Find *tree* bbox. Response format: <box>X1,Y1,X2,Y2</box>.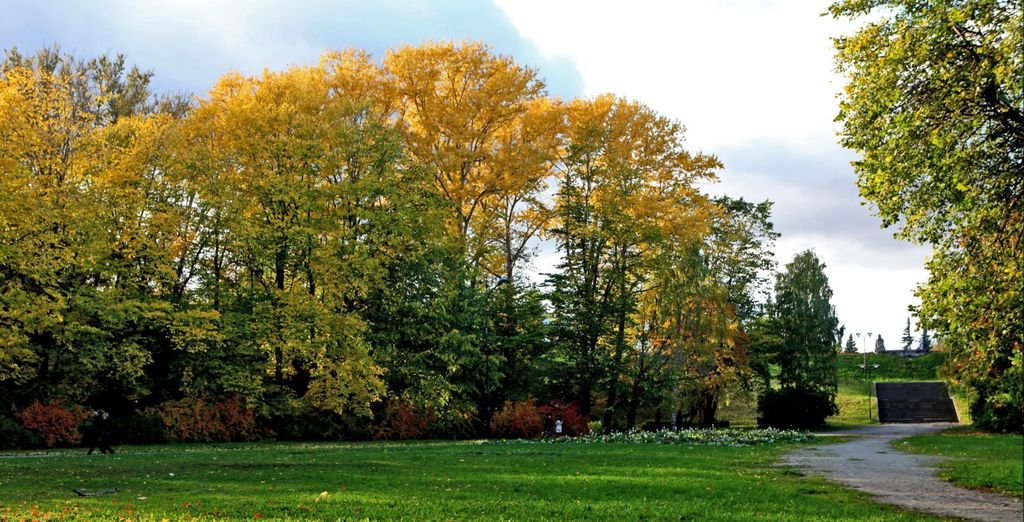
<box>838,22,1018,427</box>.
